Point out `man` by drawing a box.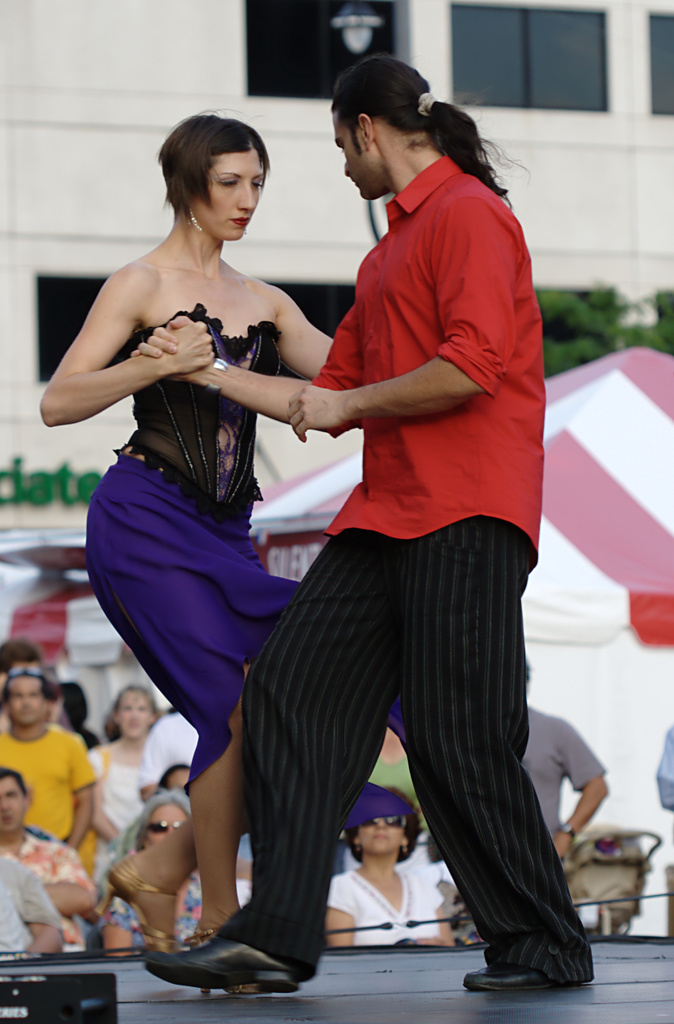
select_region(0, 771, 98, 960).
